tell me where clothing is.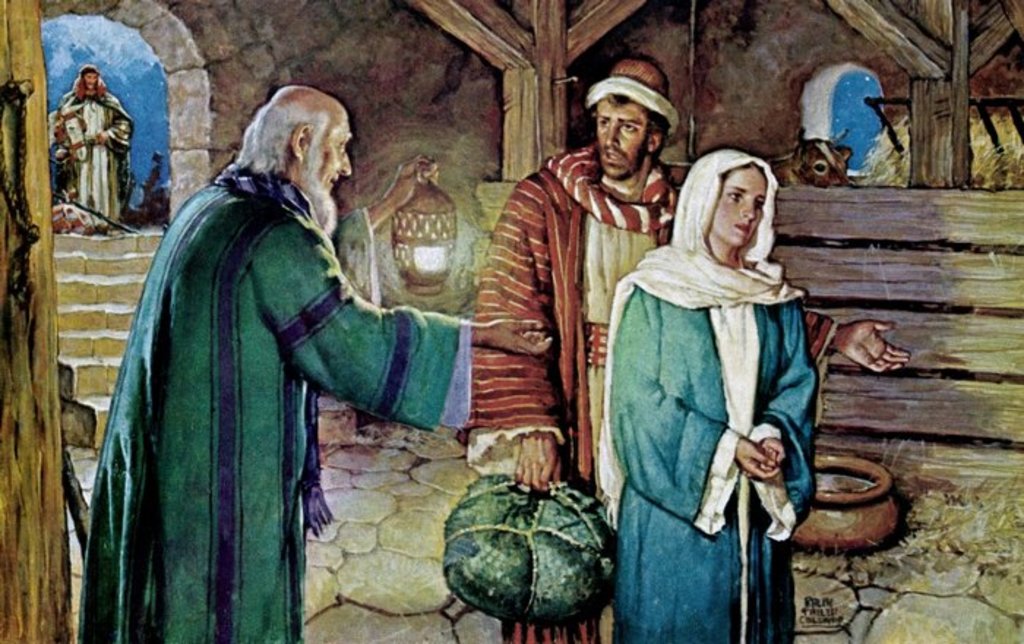
clothing is at {"left": 465, "top": 143, "right": 837, "bottom": 643}.
